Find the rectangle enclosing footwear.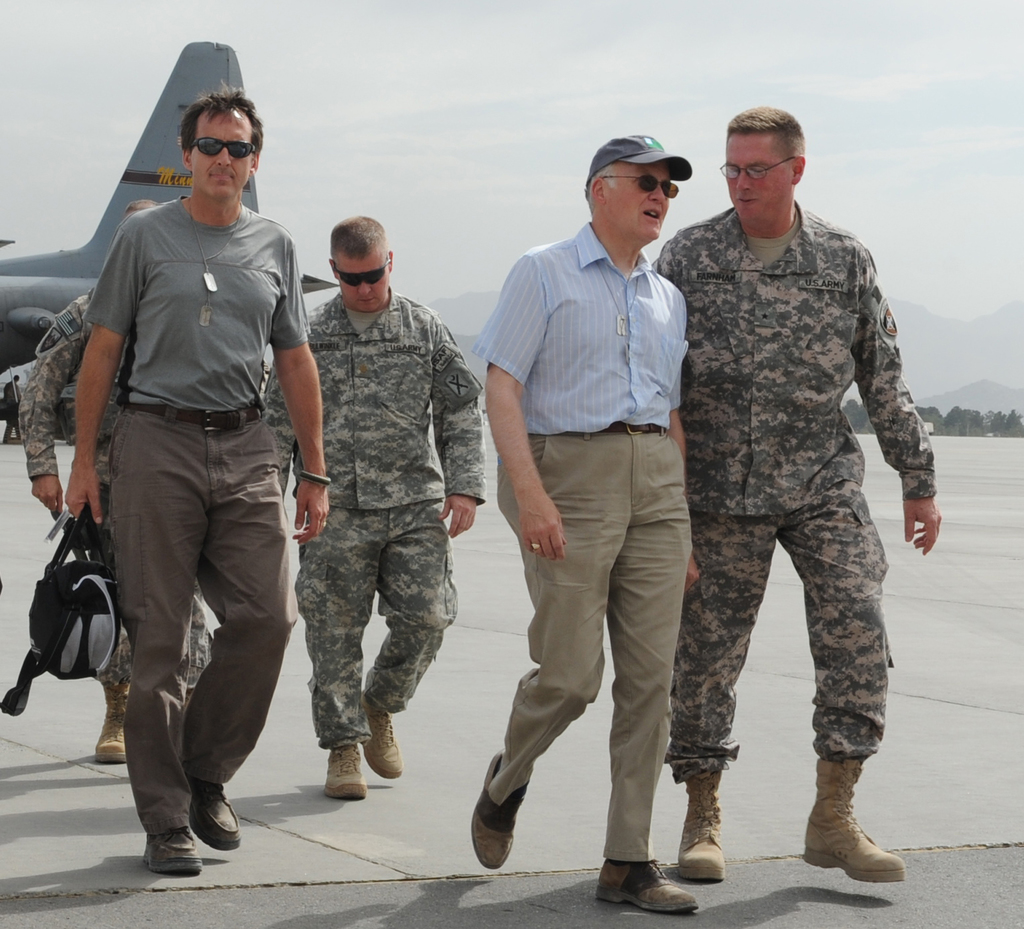
detection(94, 684, 125, 759).
